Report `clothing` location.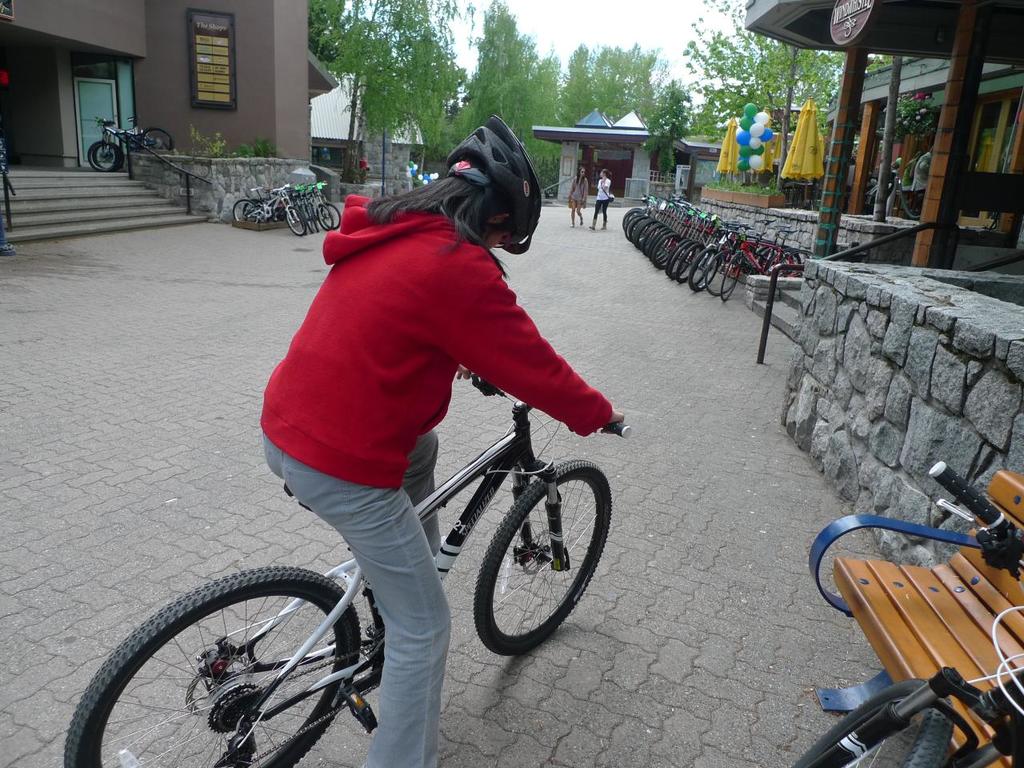
Report: bbox=[569, 175, 590, 207].
